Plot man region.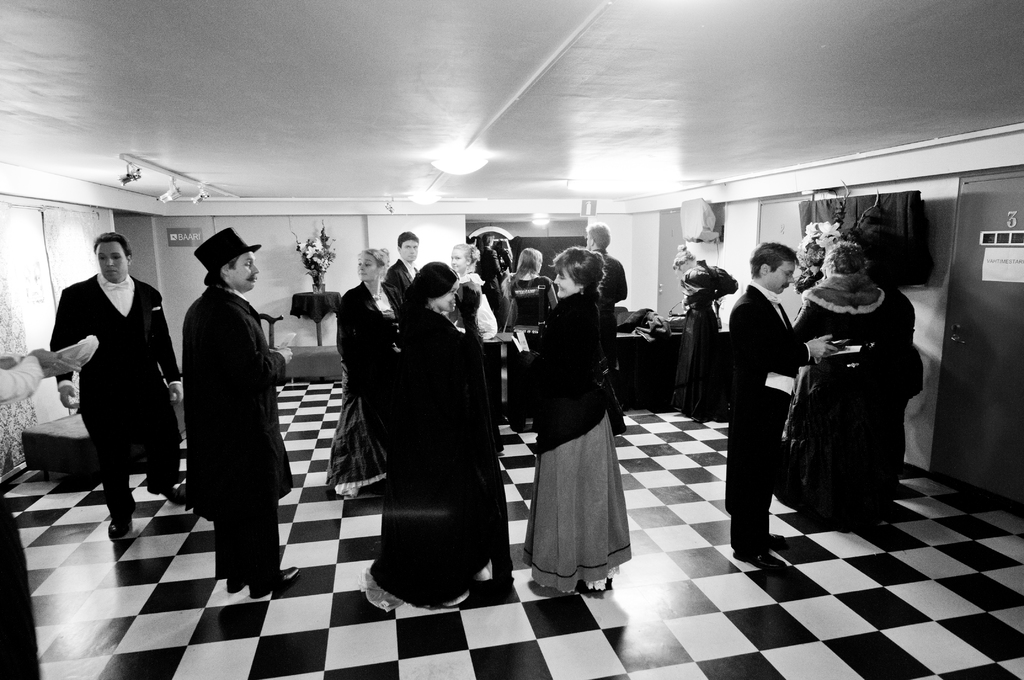
Plotted at bbox(49, 236, 195, 537).
